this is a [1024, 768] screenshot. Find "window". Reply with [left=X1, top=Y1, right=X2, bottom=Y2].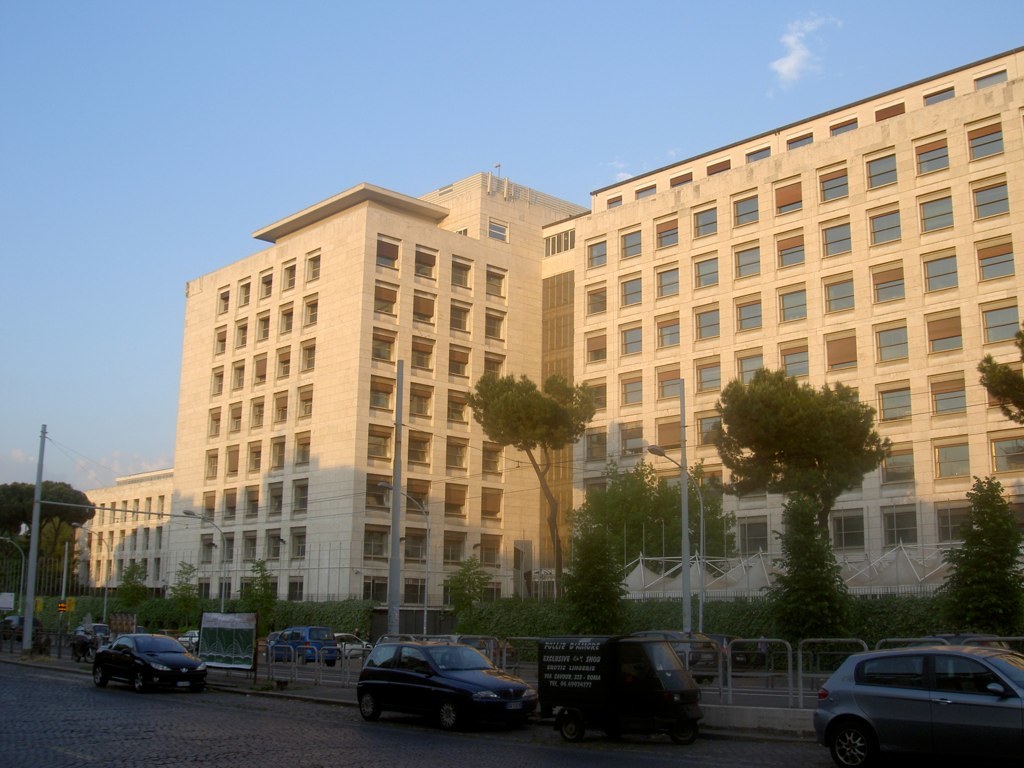
[left=734, top=296, right=762, bottom=332].
